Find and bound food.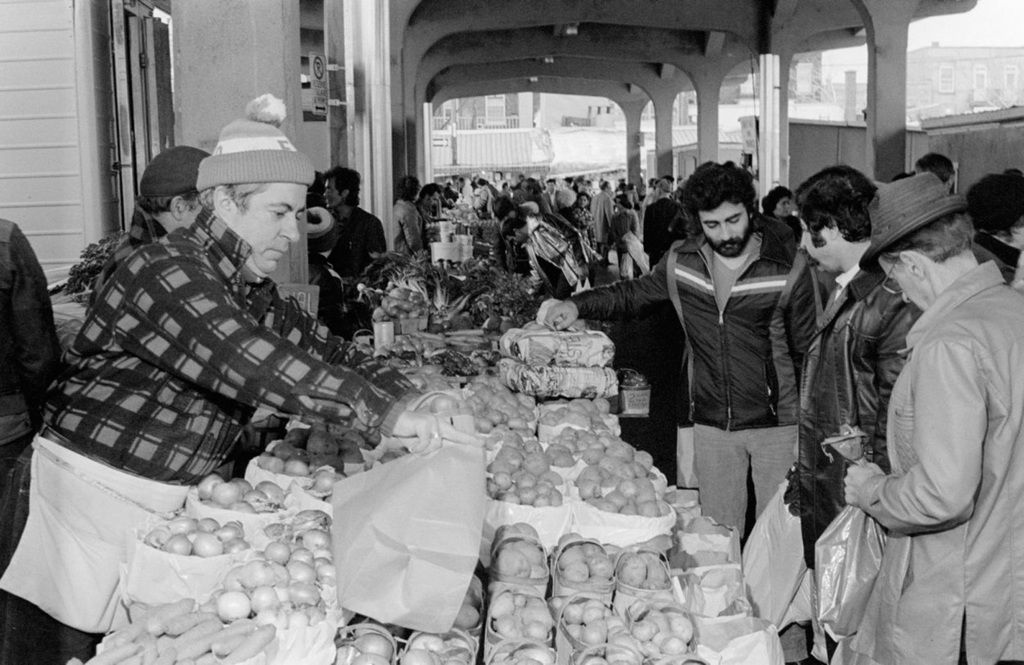
Bound: region(582, 647, 635, 664).
